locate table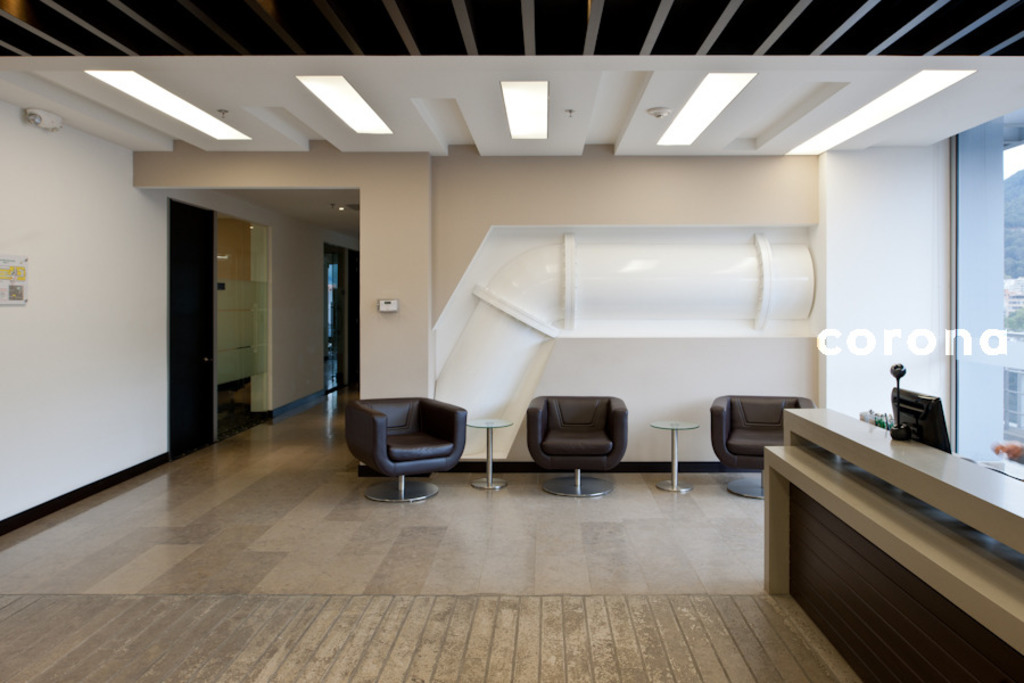
x1=461, y1=418, x2=513, y2=488
